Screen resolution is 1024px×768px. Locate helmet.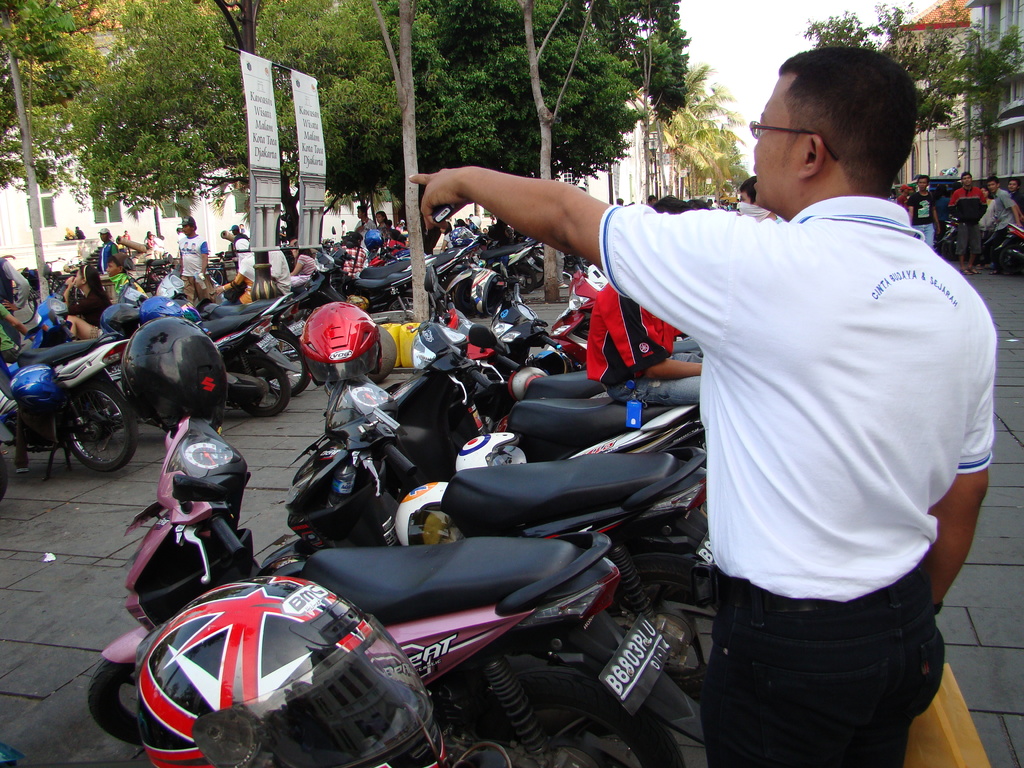
region(131, 573, 445, 767).
